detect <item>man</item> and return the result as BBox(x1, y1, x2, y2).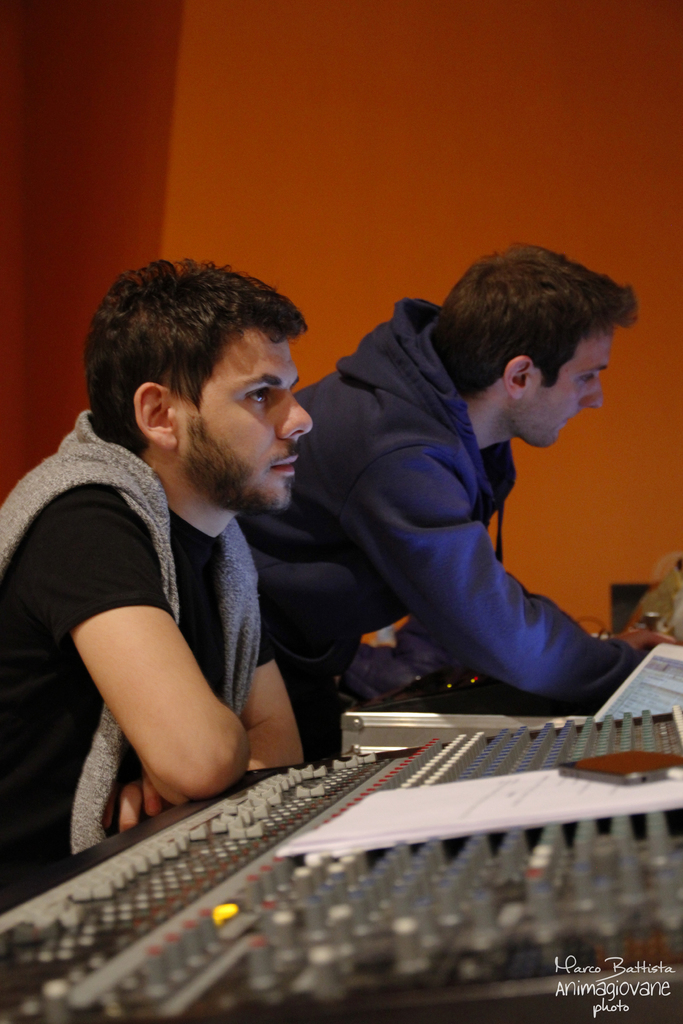
BBox(19, 252, 432, 859).
